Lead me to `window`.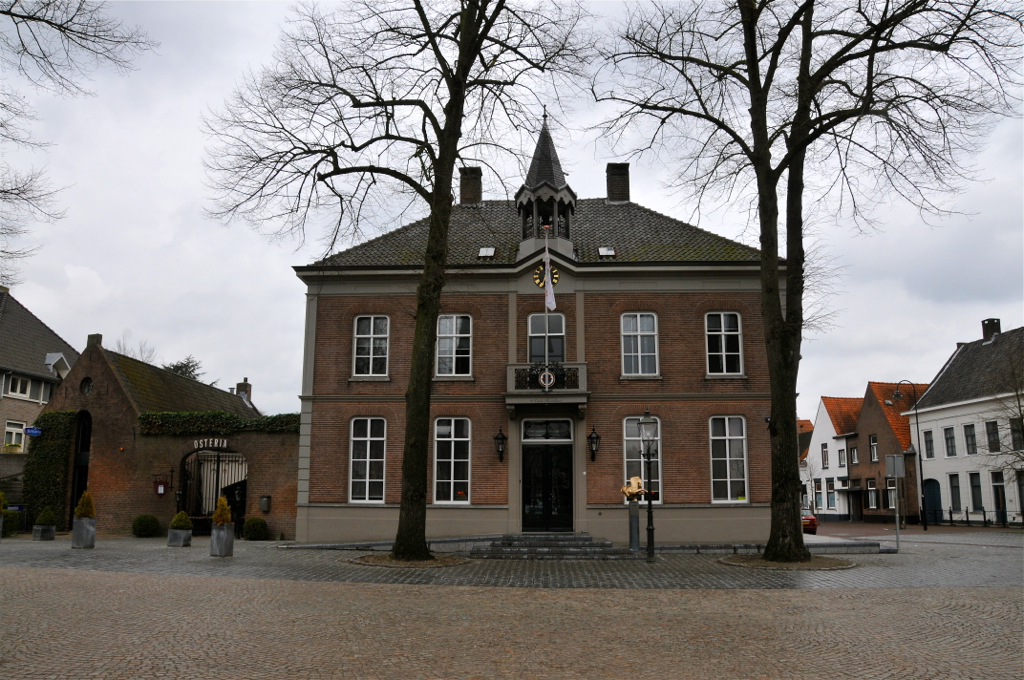
Lead to select_region(432, 417, 472, 503).
